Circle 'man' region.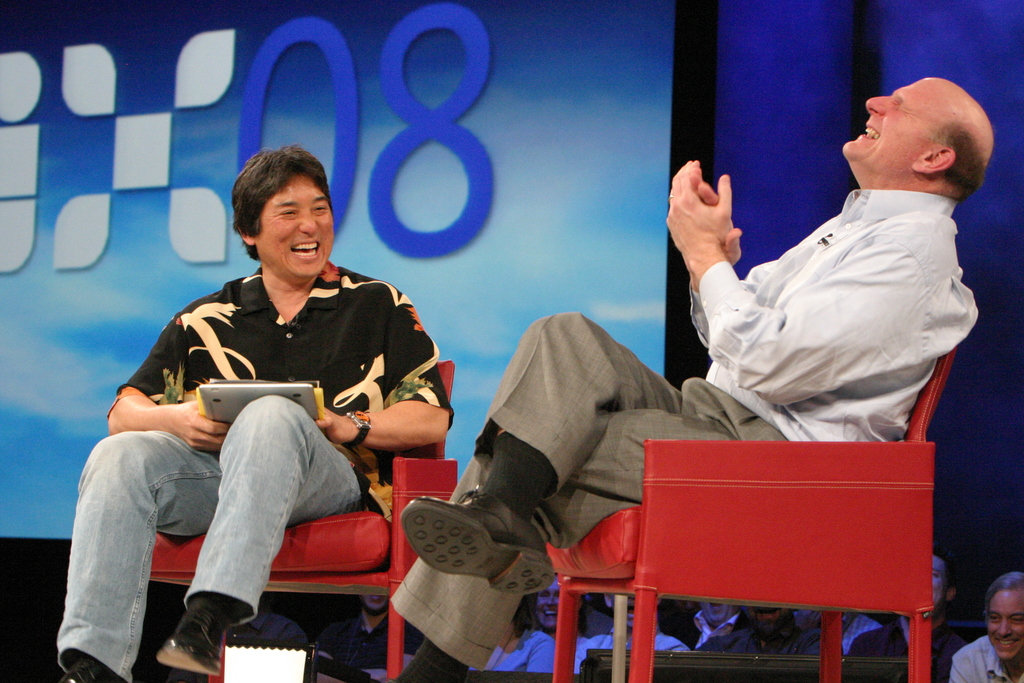
Region: region(849, 550, 960, 682).
